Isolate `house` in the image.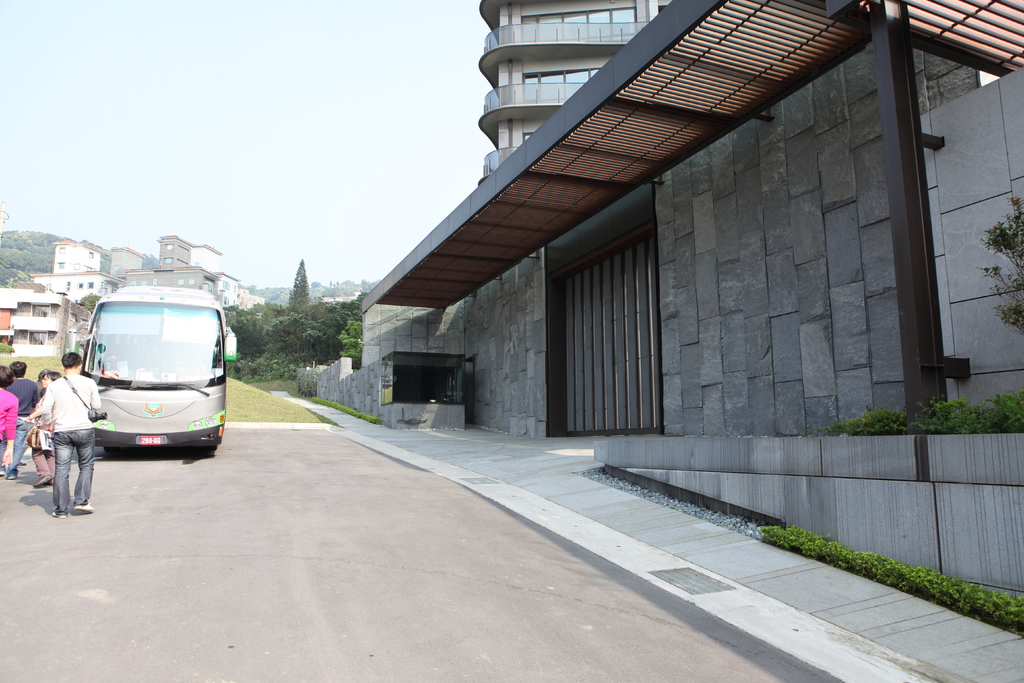
Isolated region: (left=115, top=247, right=150, bottom=288).
